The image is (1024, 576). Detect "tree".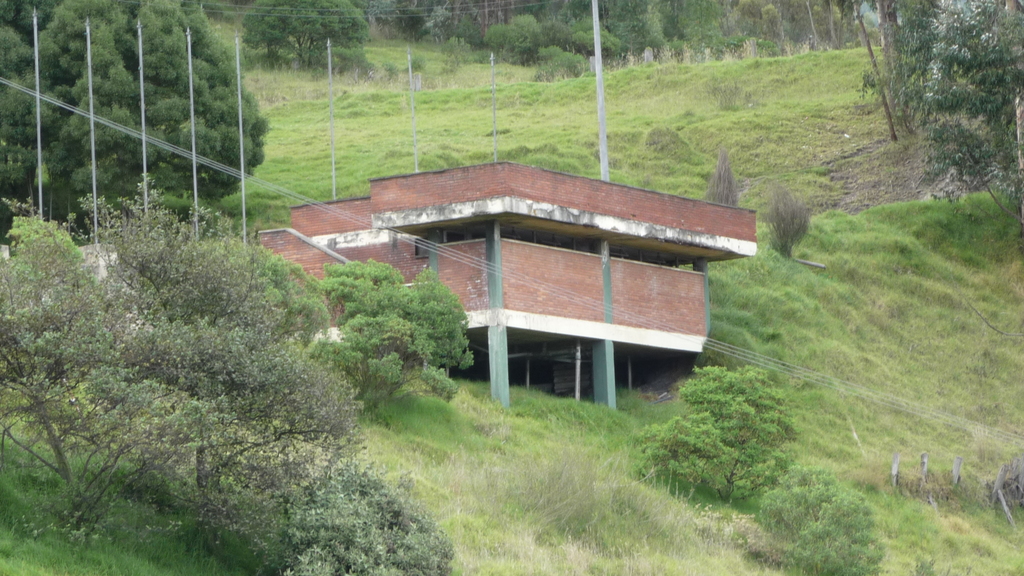
Detection: box(240, 0, 374, 74).
